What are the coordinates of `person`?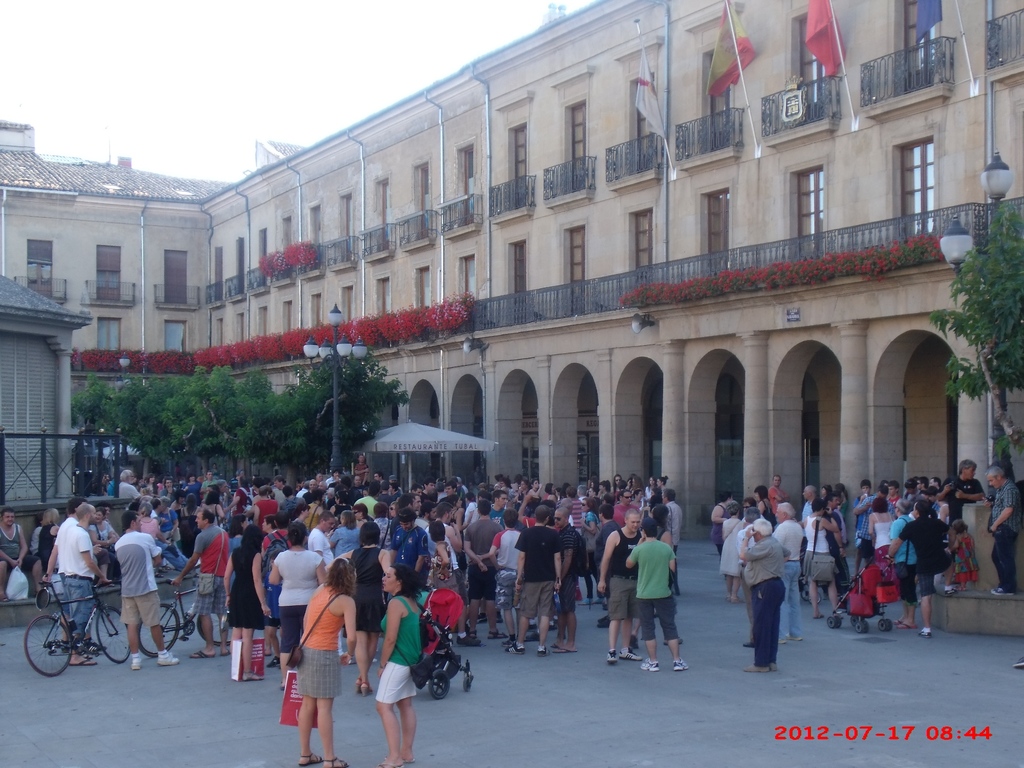
Rect(620, 520, 682, 674).
